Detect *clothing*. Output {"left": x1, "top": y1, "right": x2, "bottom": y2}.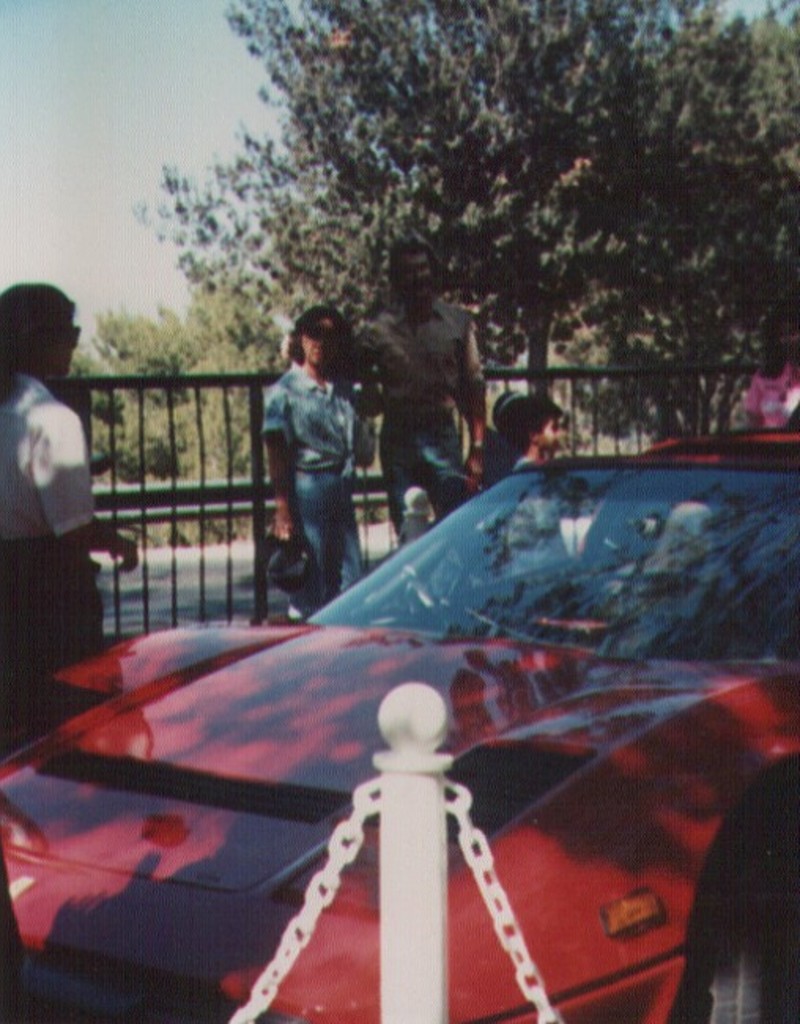
{"left": 0, "top": 375, "right": 113, "bottom": 643}.
